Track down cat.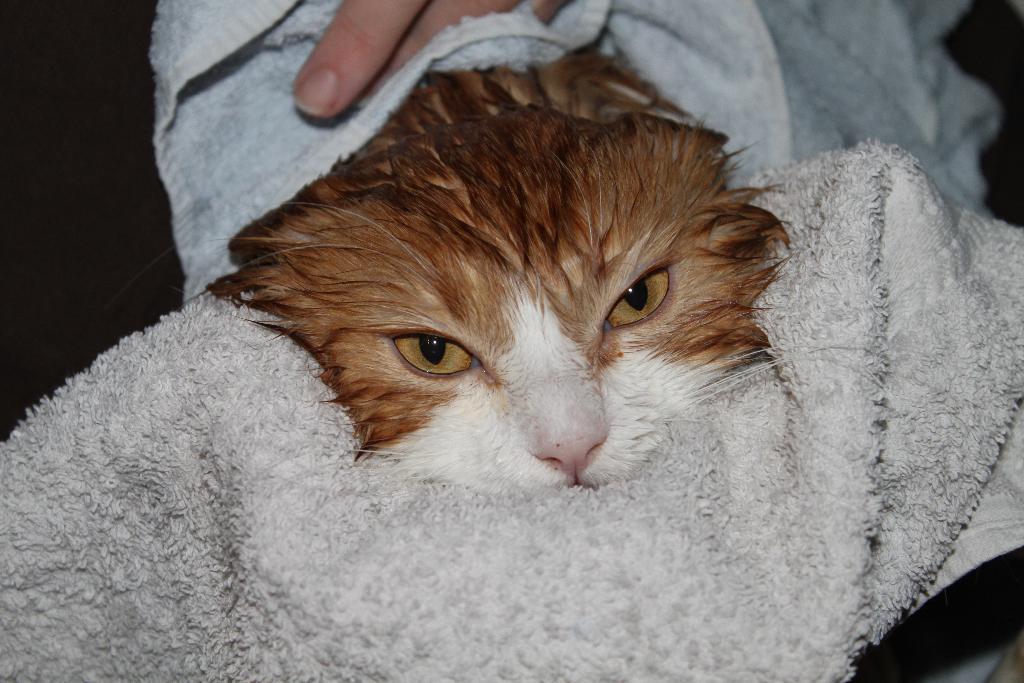
Tracked to bbox(210, 42, 790, 492).
